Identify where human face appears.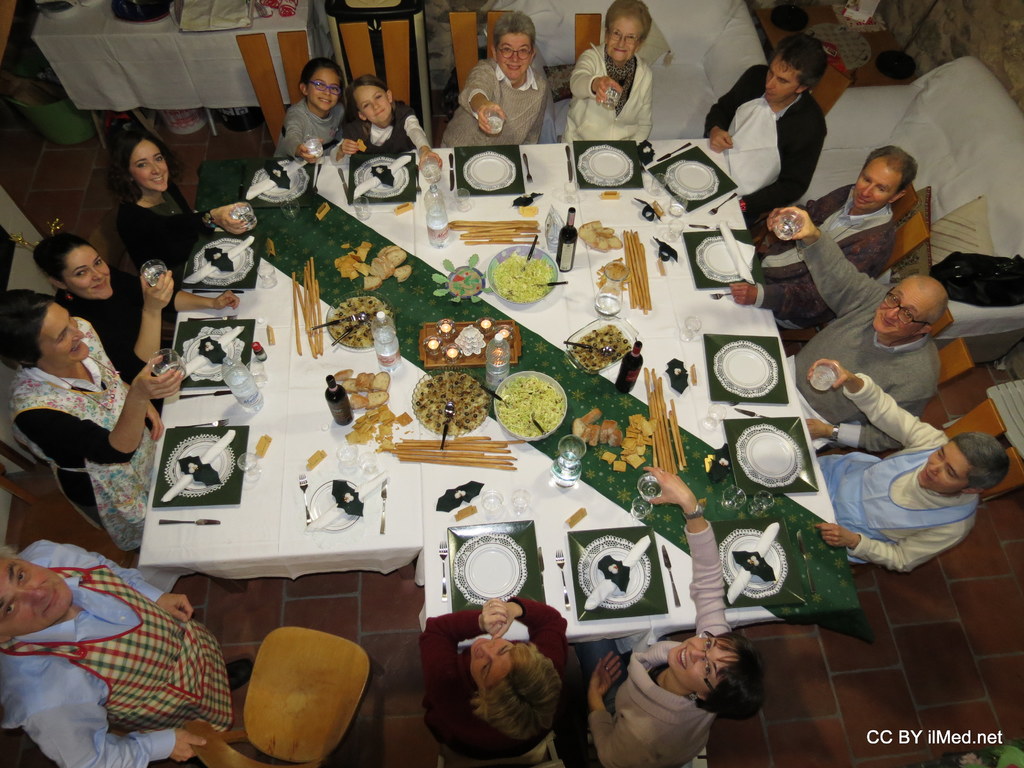
Appears at bbox=(916, 440, 971, 497).
